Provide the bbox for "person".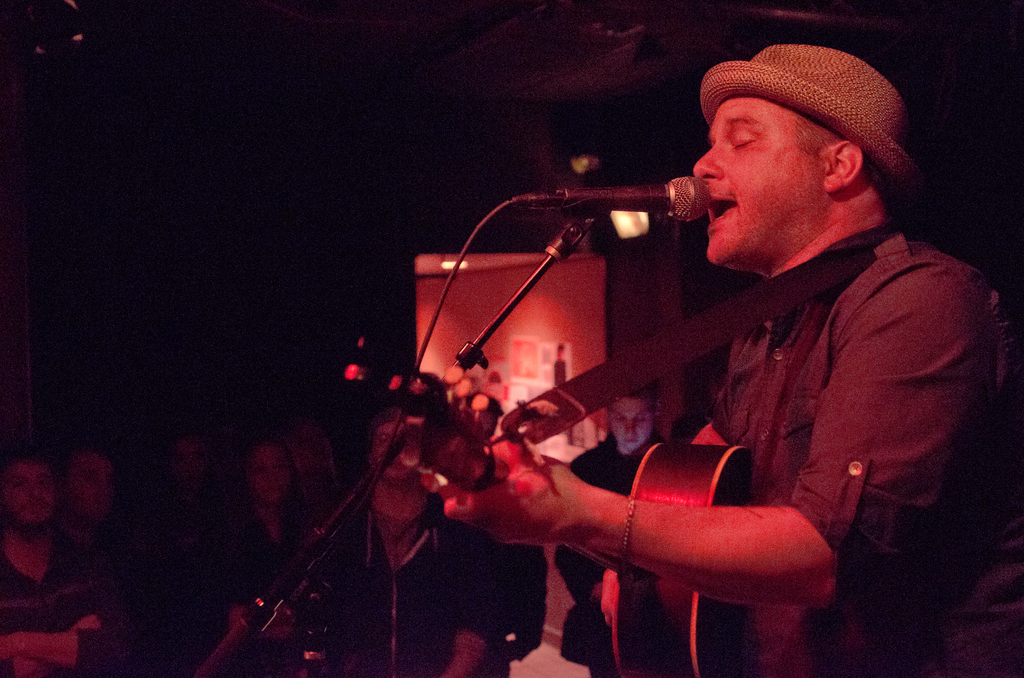
[x1=541, y1=370, x2=669, y2=677].
